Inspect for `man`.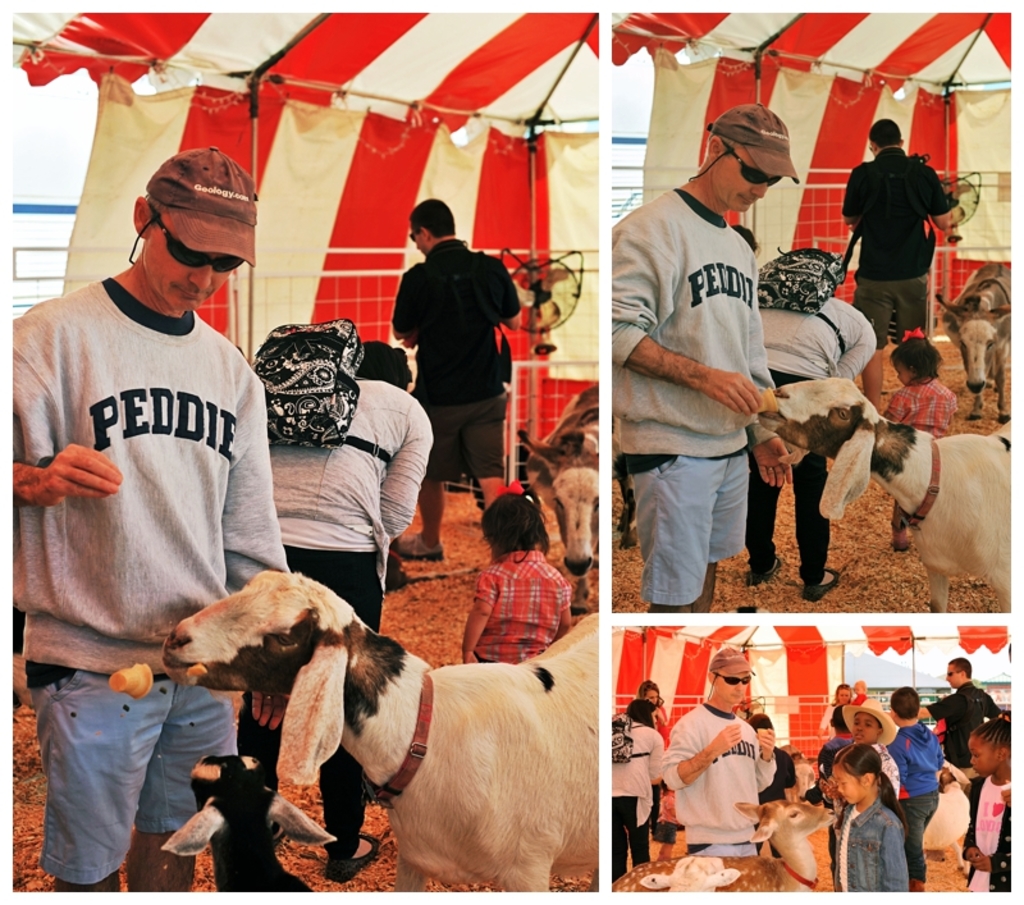
Inspection: Rect(662, 649, 774, 858).
